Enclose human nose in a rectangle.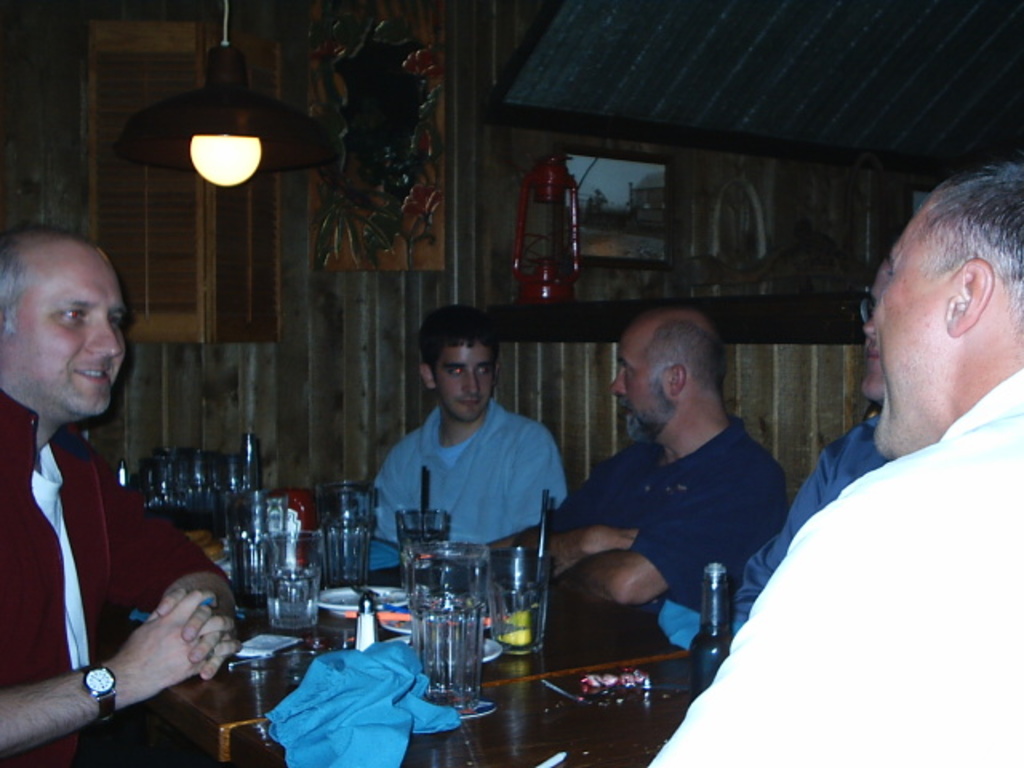
x1=459, y1=363, x2=482, y2=395.
